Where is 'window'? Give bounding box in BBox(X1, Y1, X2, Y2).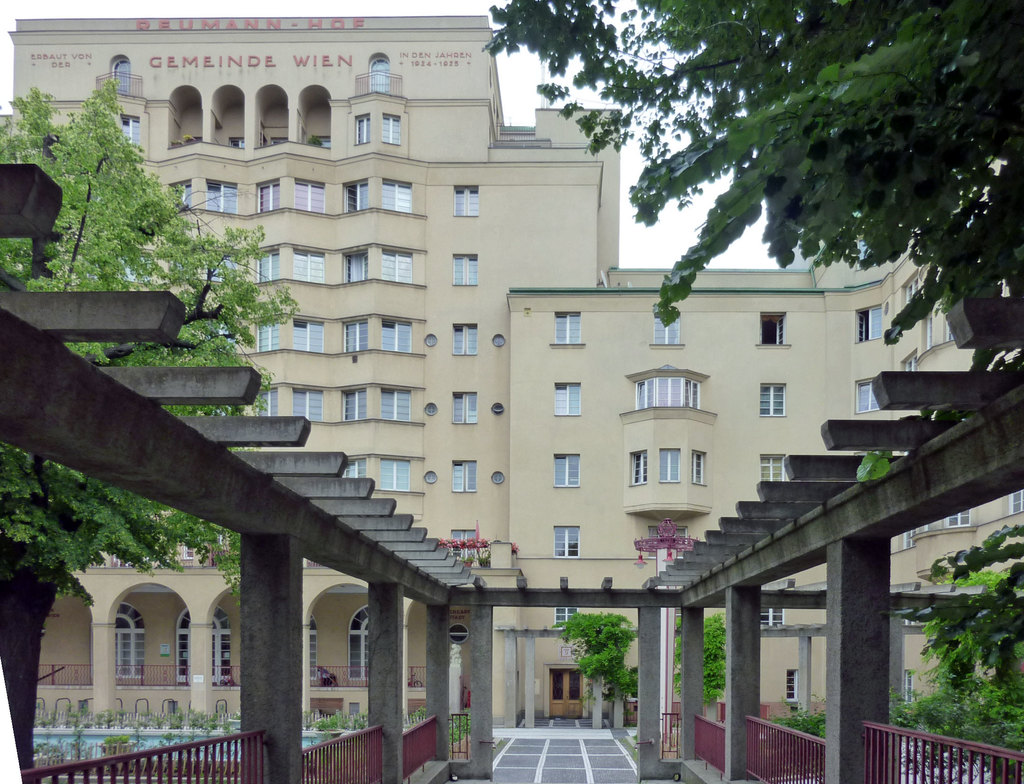
BBox(342, 456, 367, 476).
